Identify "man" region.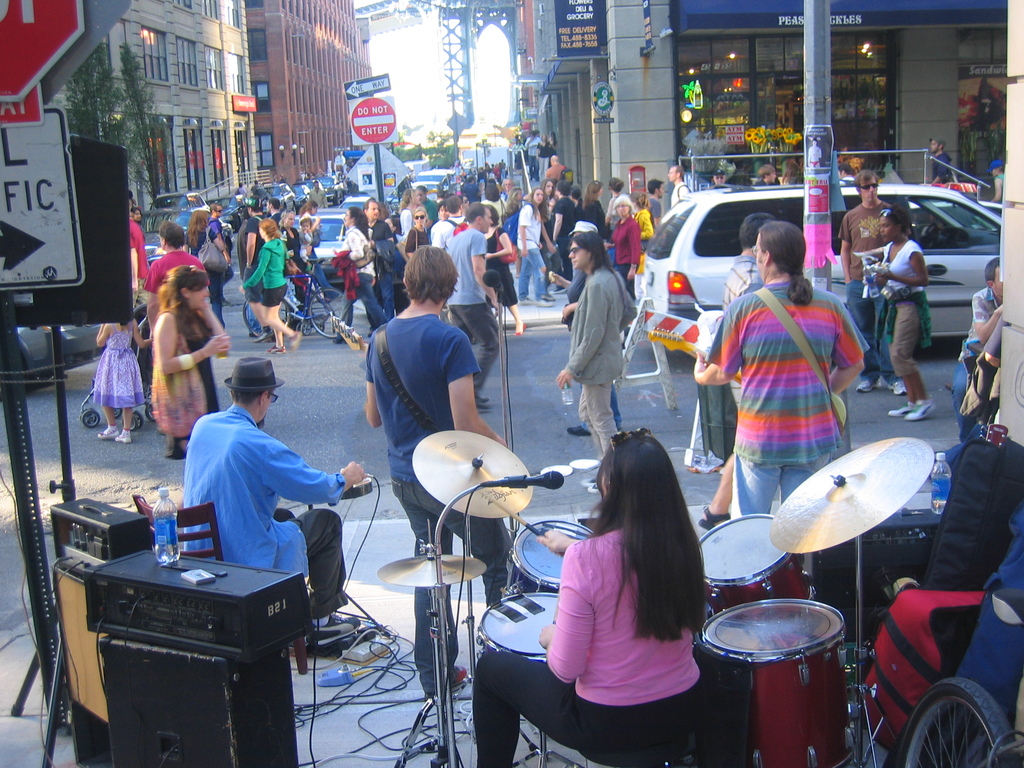
Region: (left=300, top=168, right=307, bottom=181).
